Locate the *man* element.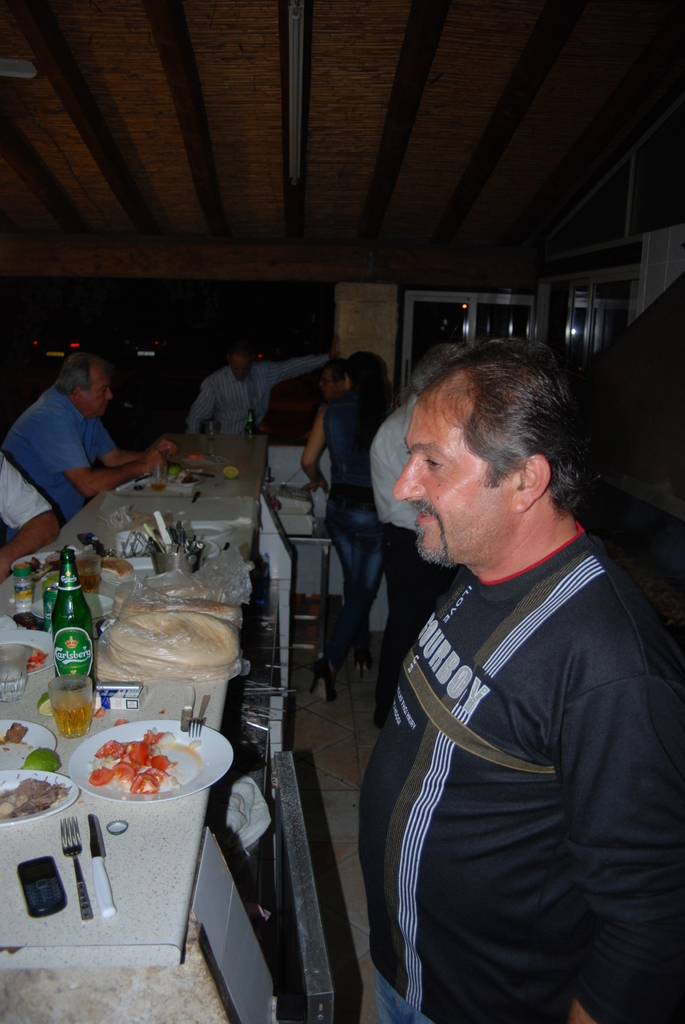
Element bbox: (x1=350, y1=349, x2=684, y2=1023).
